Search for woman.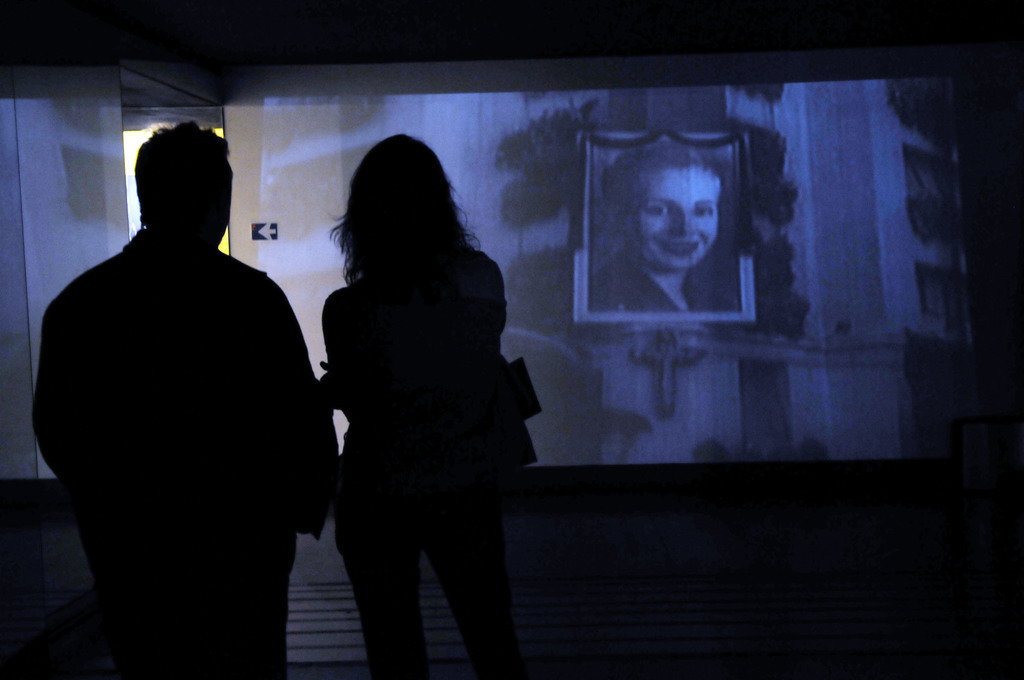
Found at BBox(317, 138, 531, 679).
